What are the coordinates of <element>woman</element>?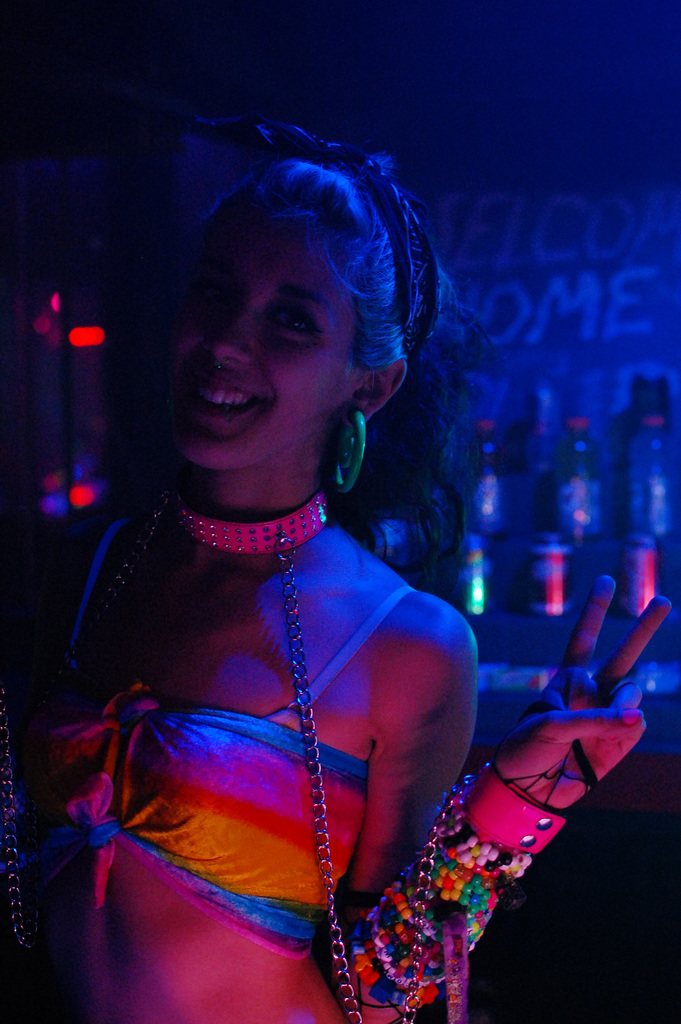
box=[36, 109, 557, 986].
